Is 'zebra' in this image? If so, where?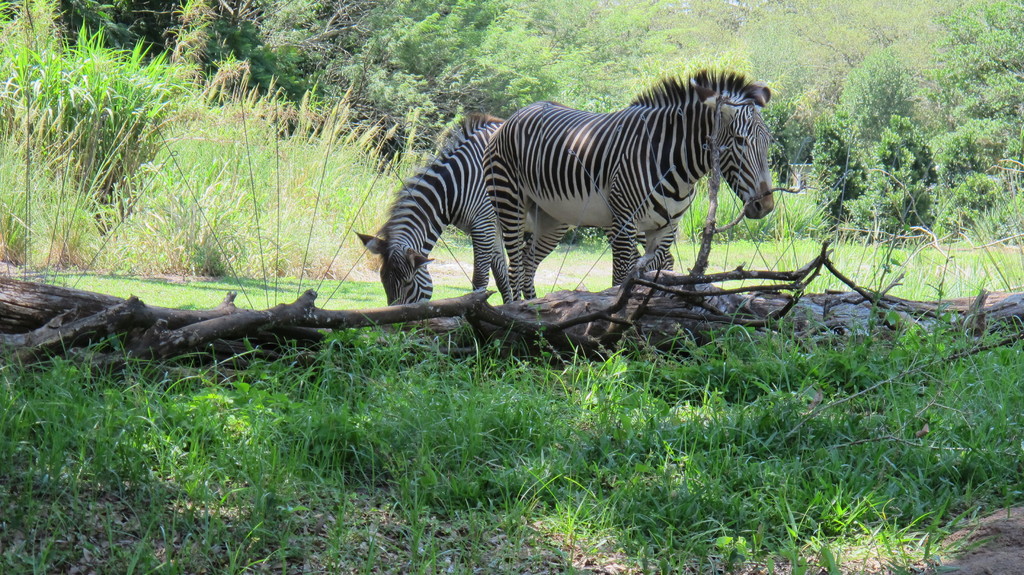
Yes, at 483,65,772,302.
